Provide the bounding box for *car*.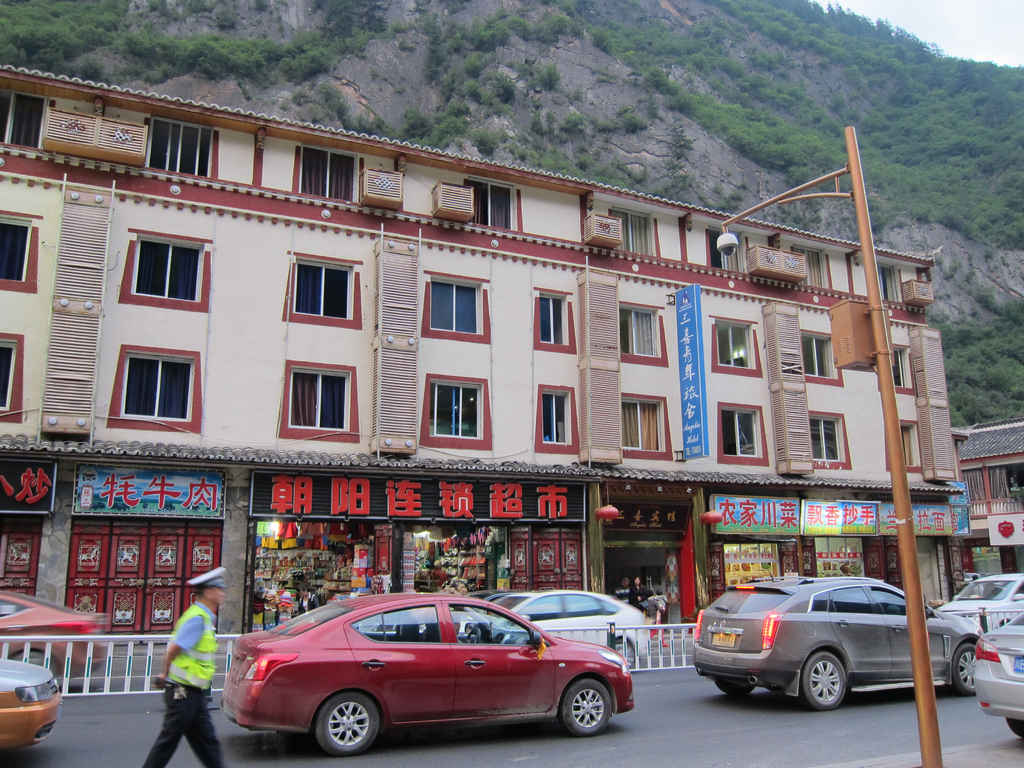
[691, 573, 982, 710].
